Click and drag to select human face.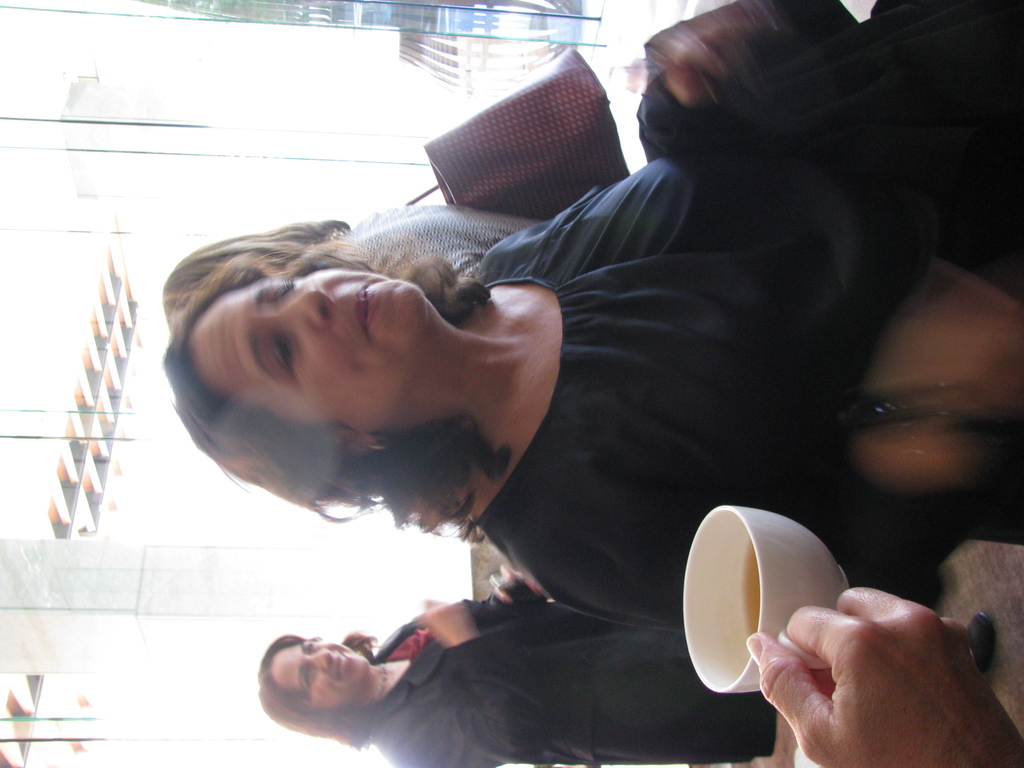
Selection: 194/268/419/423.
